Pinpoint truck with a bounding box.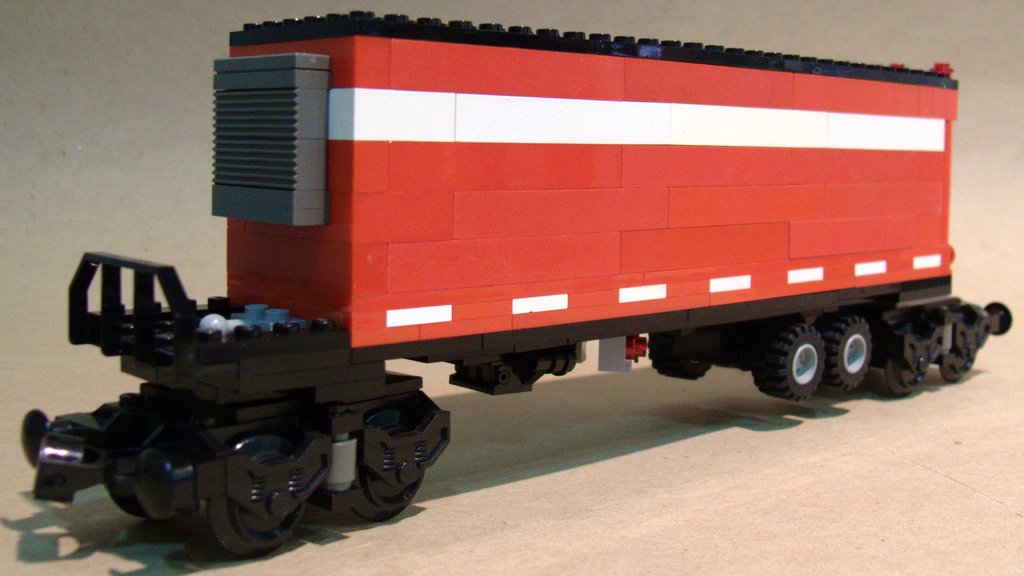
<bbox>90, 25, 1012, 479</bbox>.
